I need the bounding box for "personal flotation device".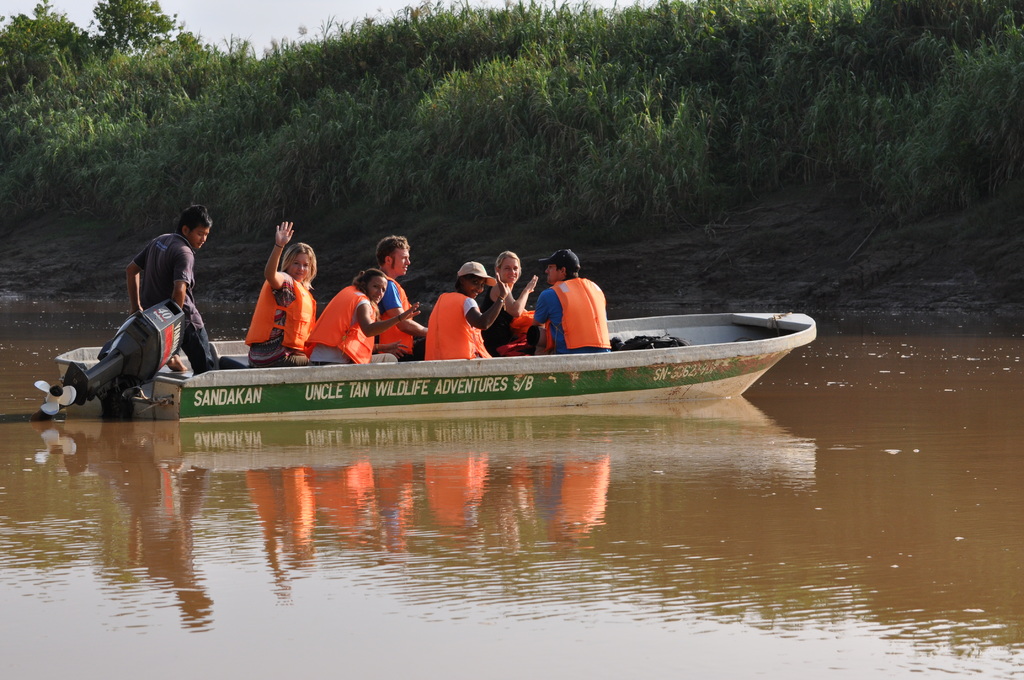
Here it is: Rect(301, 281, 371, 366).
